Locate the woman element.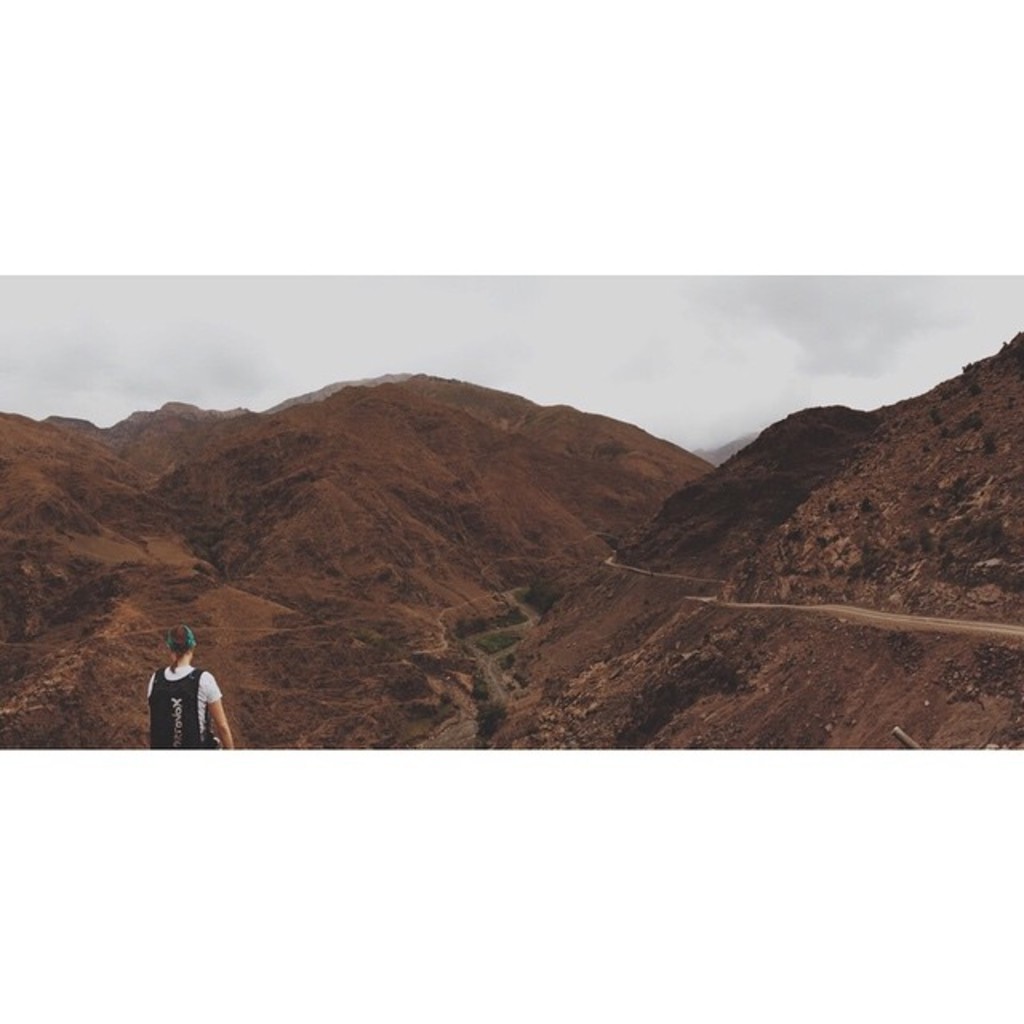
Element bbox: 130 624 229 746.
